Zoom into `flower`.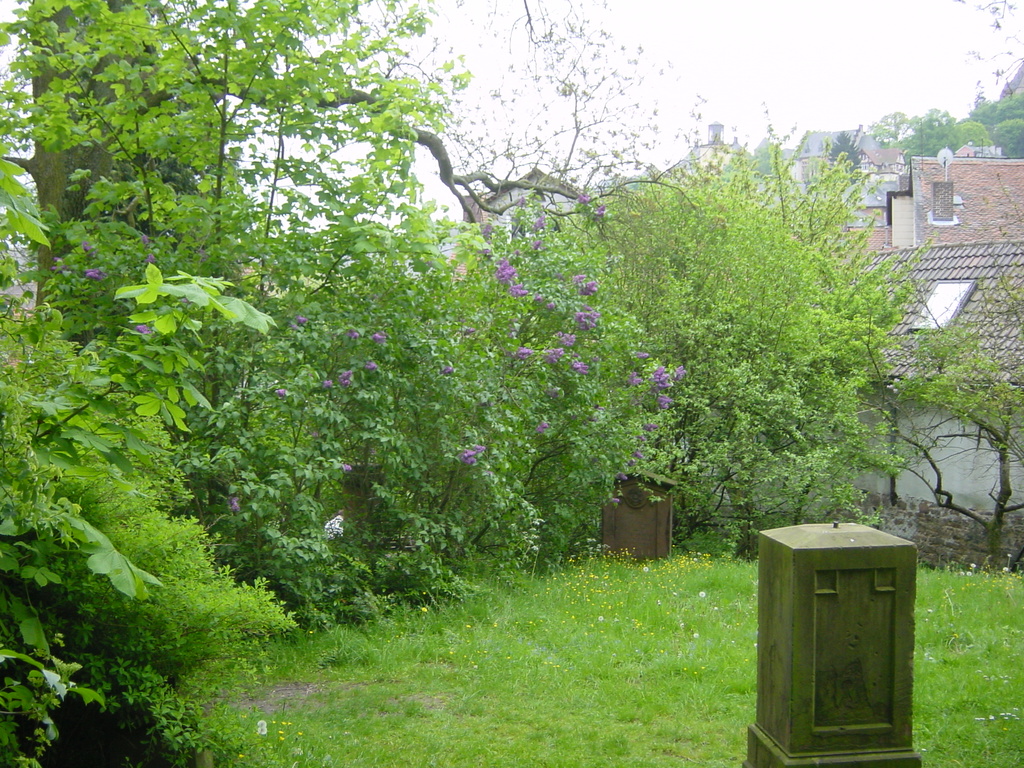
Zoom target: x1=337, y1=370, x2=352, y2=386.
